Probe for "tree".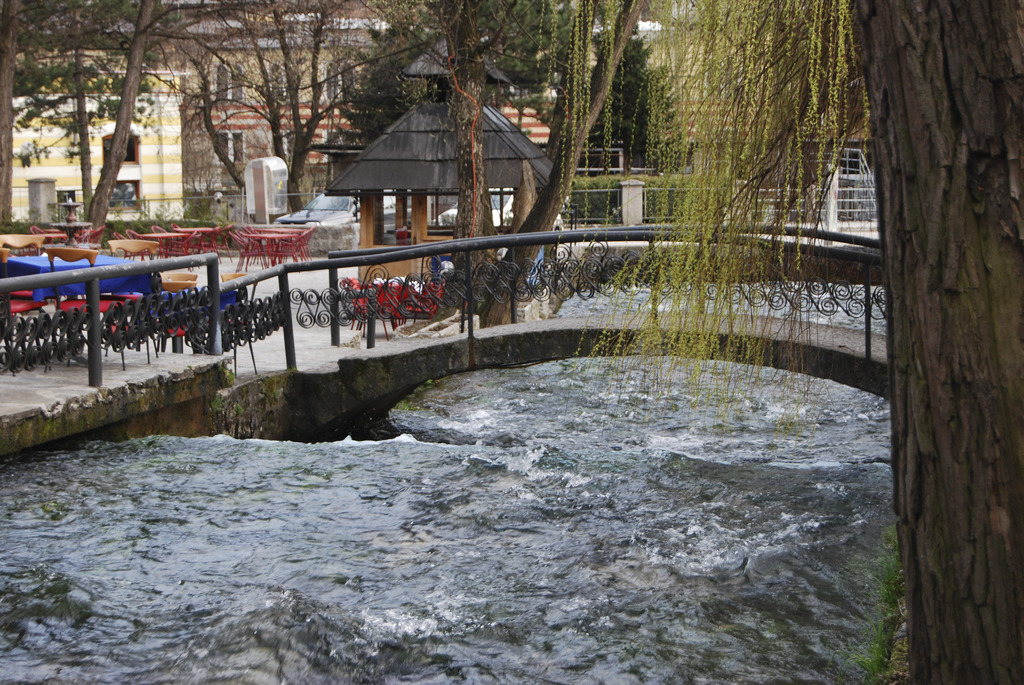
Probe result: 557/0/1023/684.
